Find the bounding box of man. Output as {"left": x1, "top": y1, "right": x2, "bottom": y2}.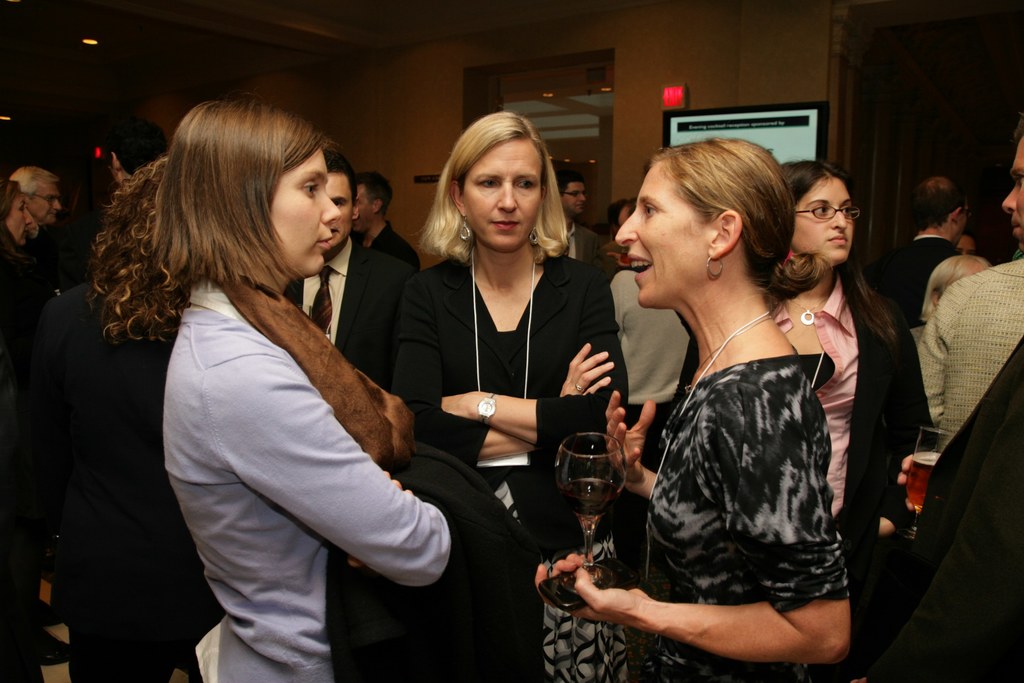
{"left": 881, "top": 178, "right": 967, "bottom": 328}.
